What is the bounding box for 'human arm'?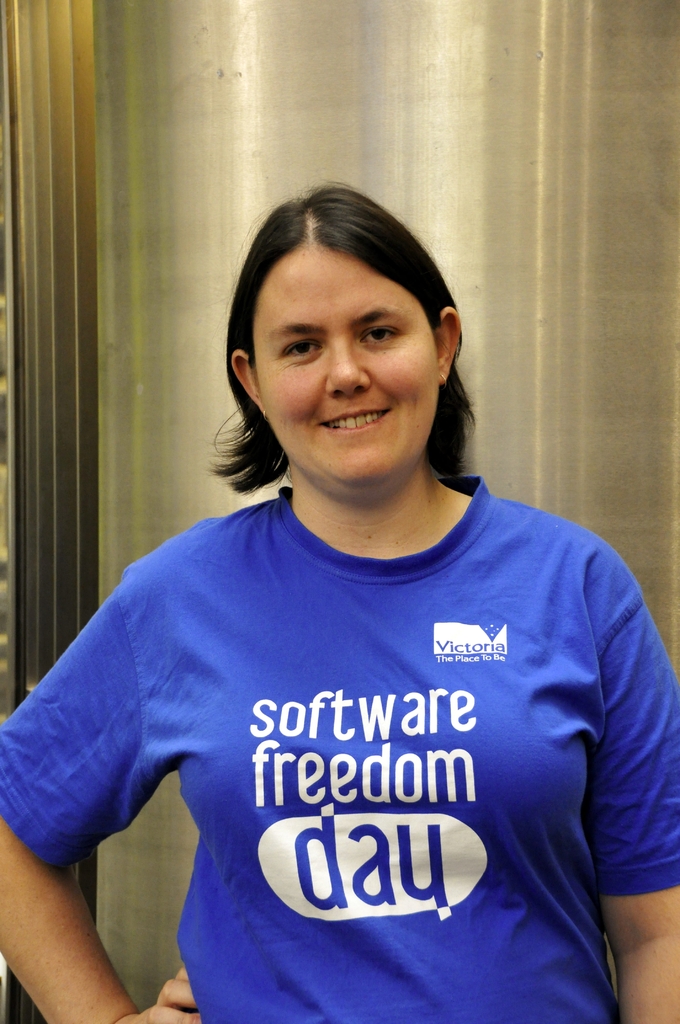
left=605, top=547, right=679, bottom=1023.
